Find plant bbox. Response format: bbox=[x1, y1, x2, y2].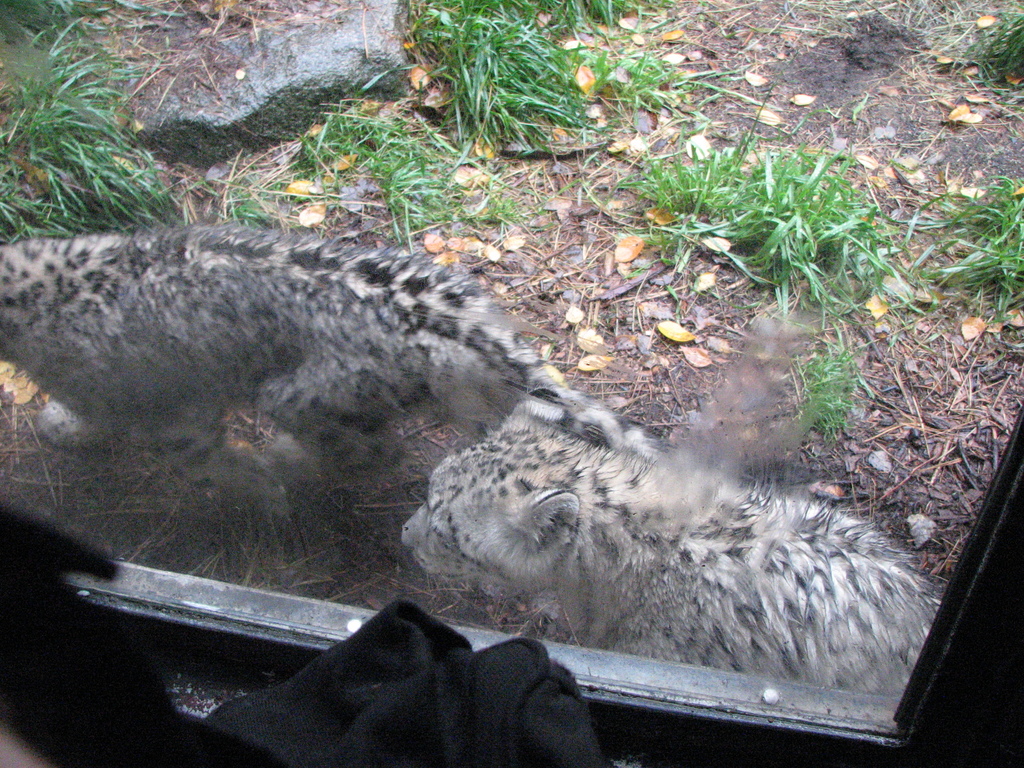
bbox=[631, 140, 897, 306].
